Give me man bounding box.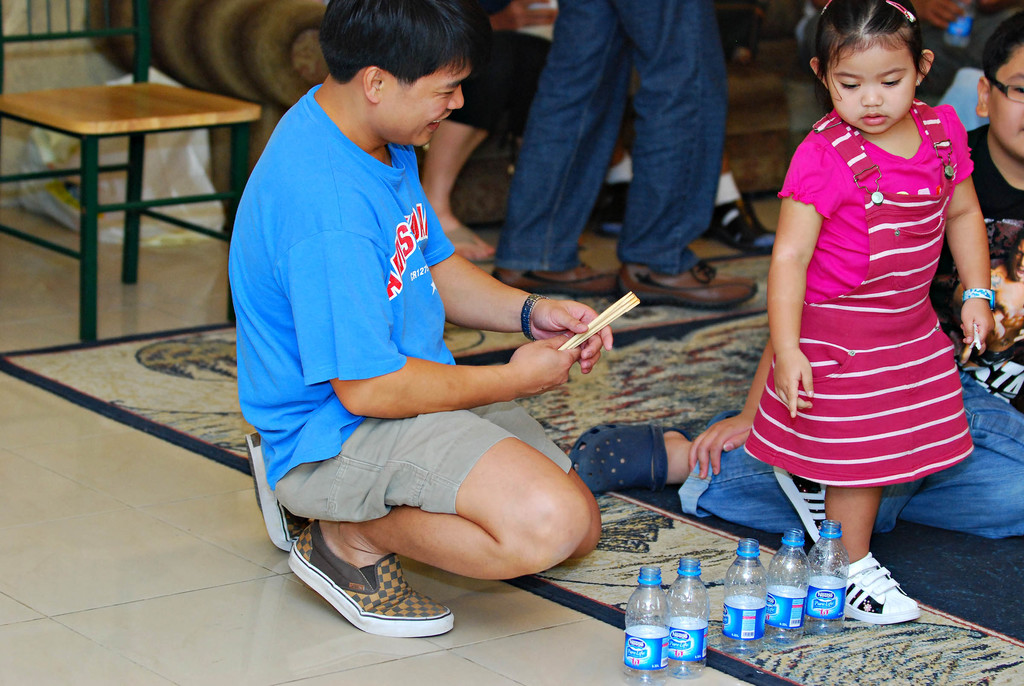
[221, 0, 624, 641].
